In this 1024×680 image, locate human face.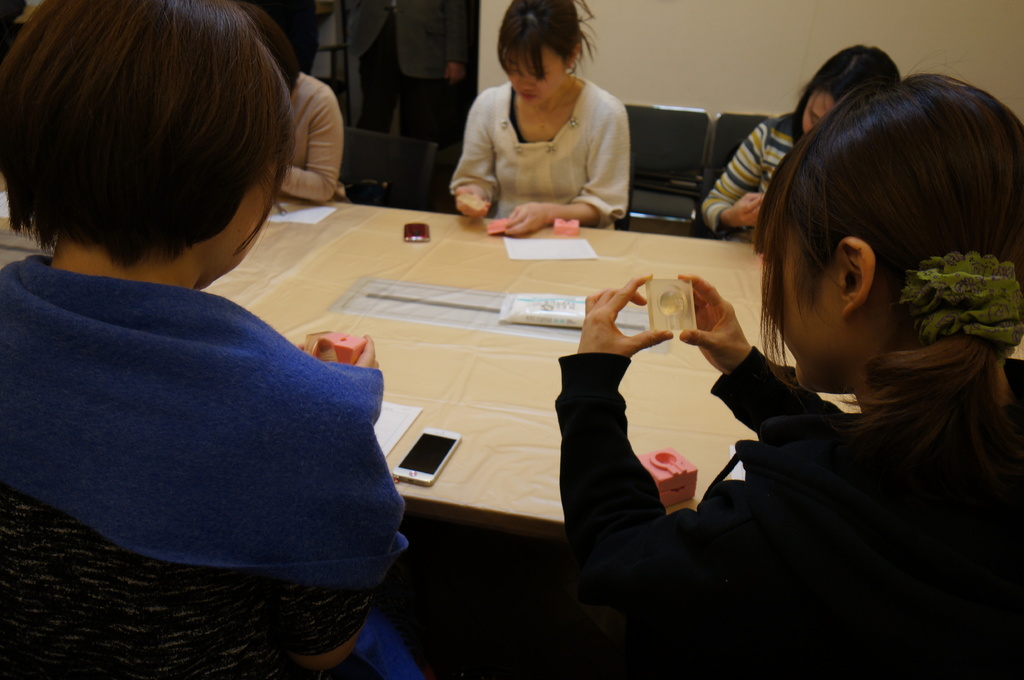
Bounding box: pyautogui.locateOnScreen(804, 93, 832, 133).
